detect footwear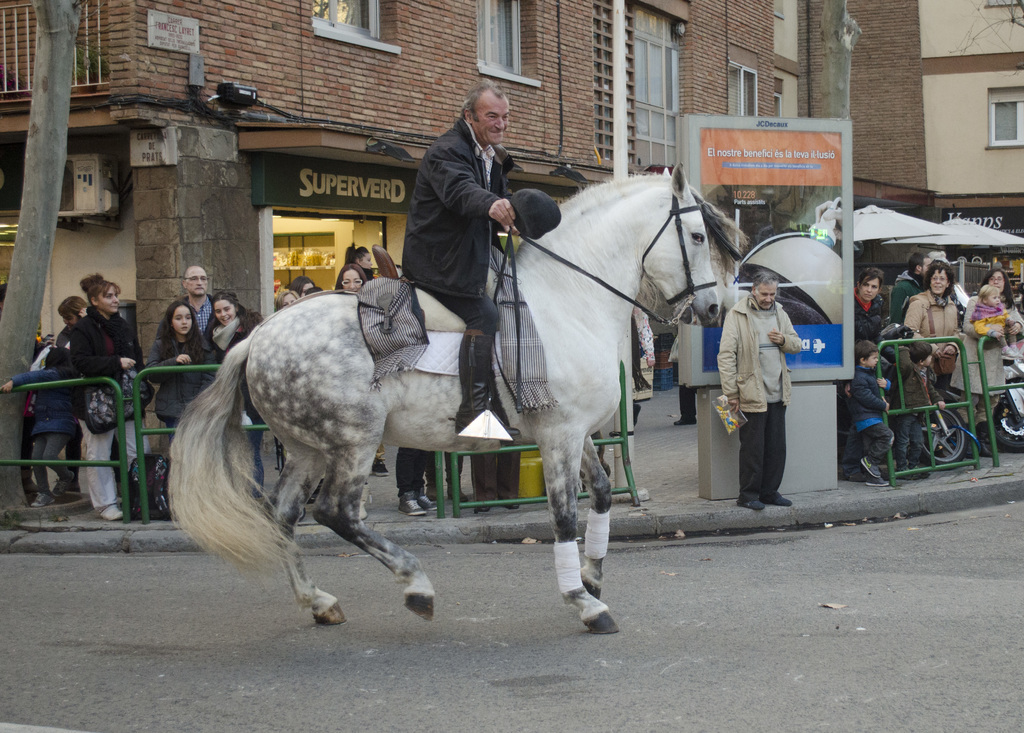
906 462 925 481
